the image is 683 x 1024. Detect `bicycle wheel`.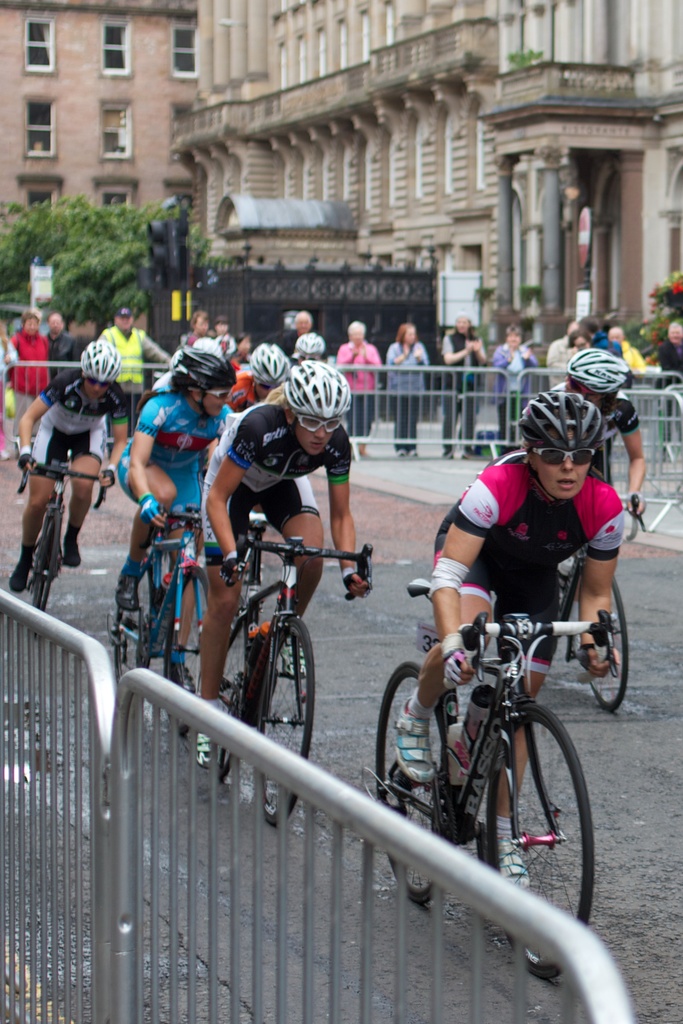
Detection: bbox=[371, 660, 445, 905].
